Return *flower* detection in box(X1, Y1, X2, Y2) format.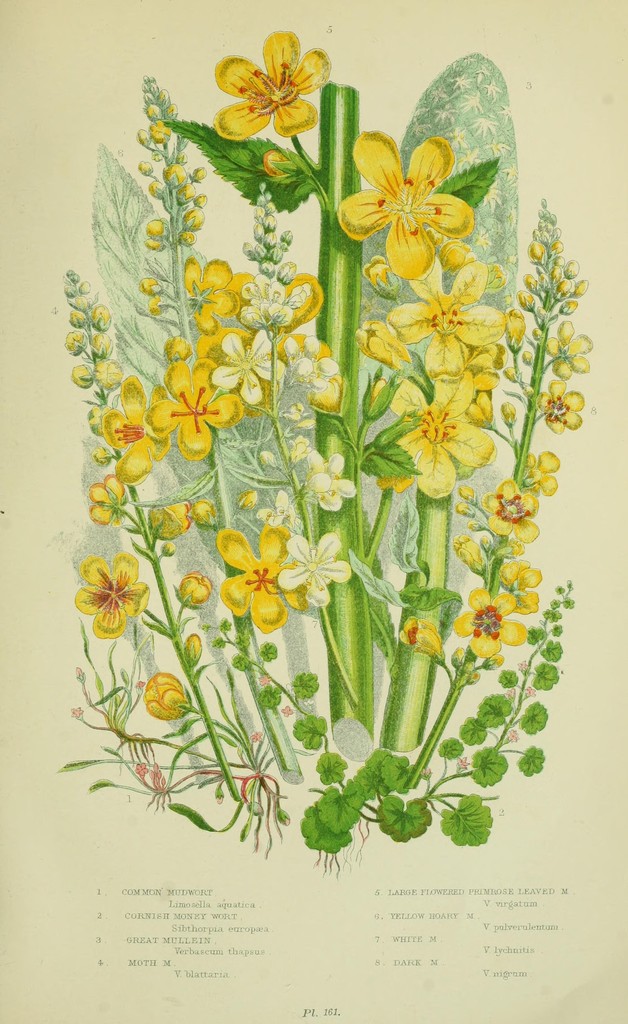
box(361, 250, 403, 294).
